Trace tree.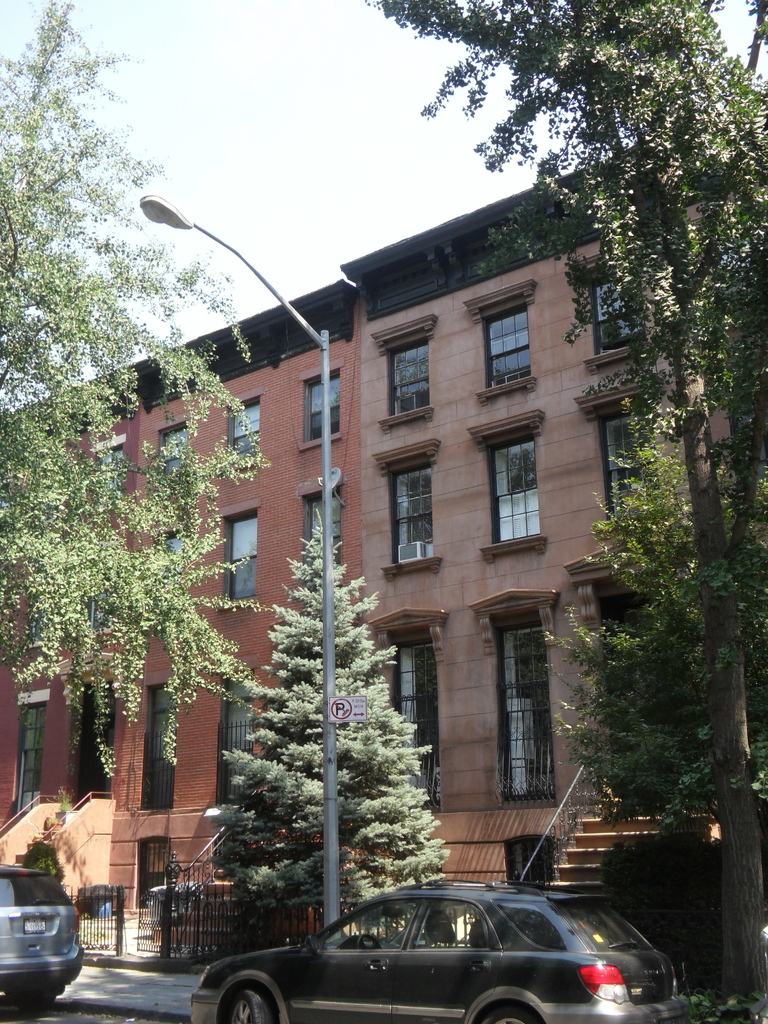
Traced to 212,503,447,942.
